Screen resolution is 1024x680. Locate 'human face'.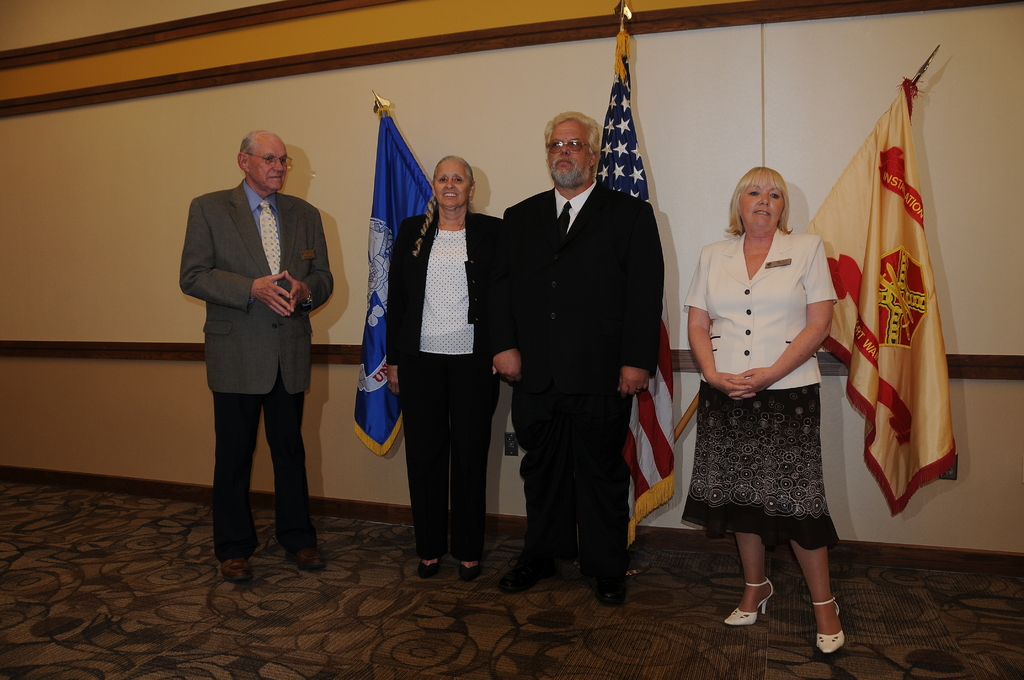
[248,137,289,194].
